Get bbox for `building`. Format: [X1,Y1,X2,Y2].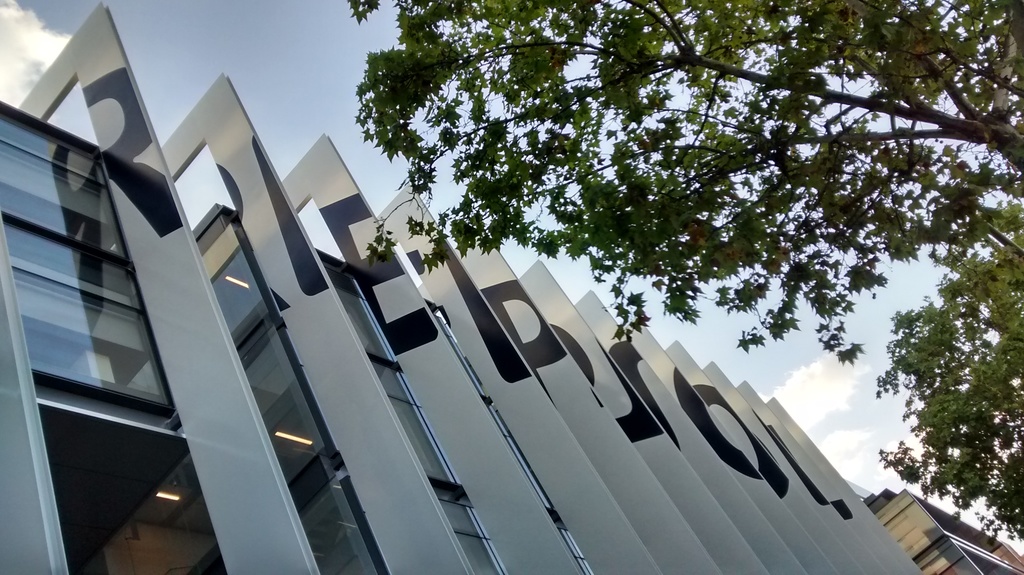
[860,484,1023,574].
